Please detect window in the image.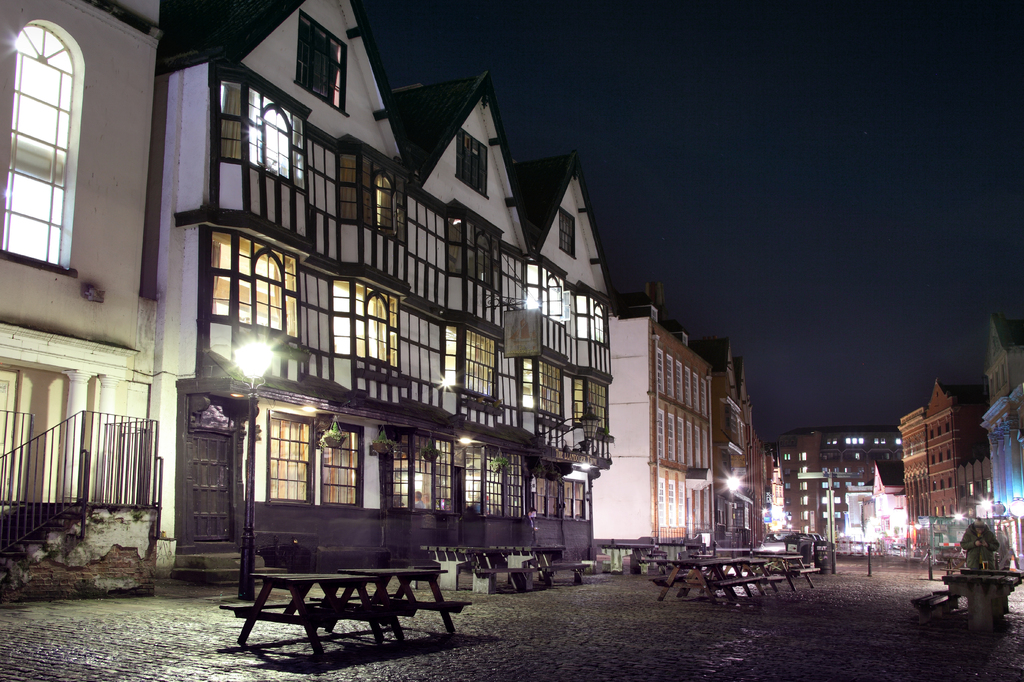
box(447, 204, 509, 341).
